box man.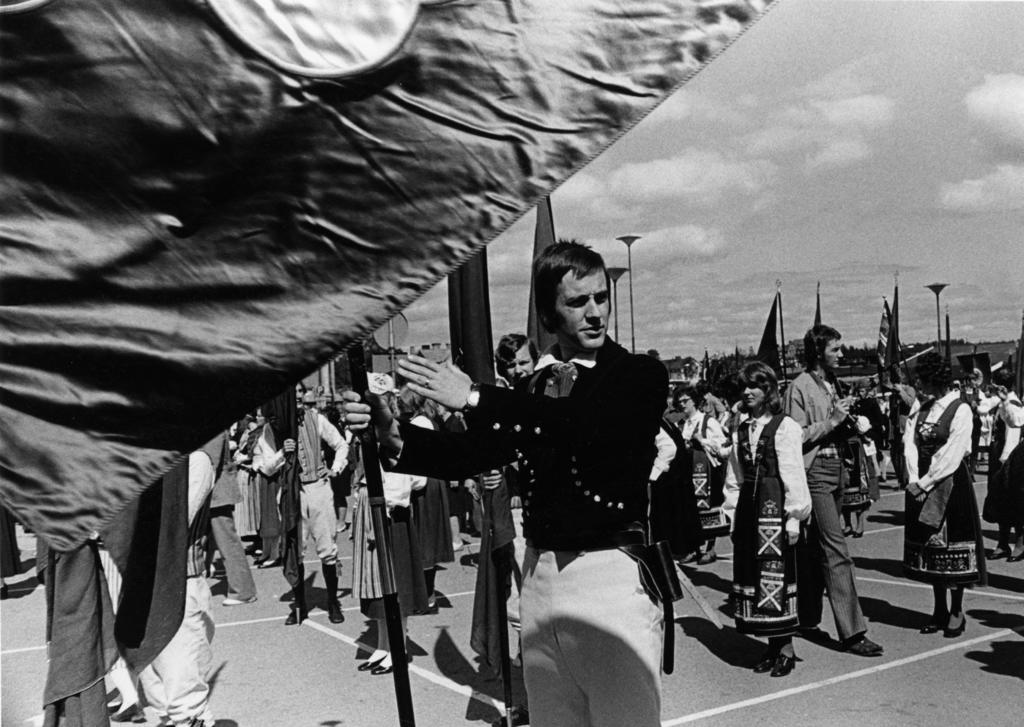
bbox=[788, 318, 883, 672].
